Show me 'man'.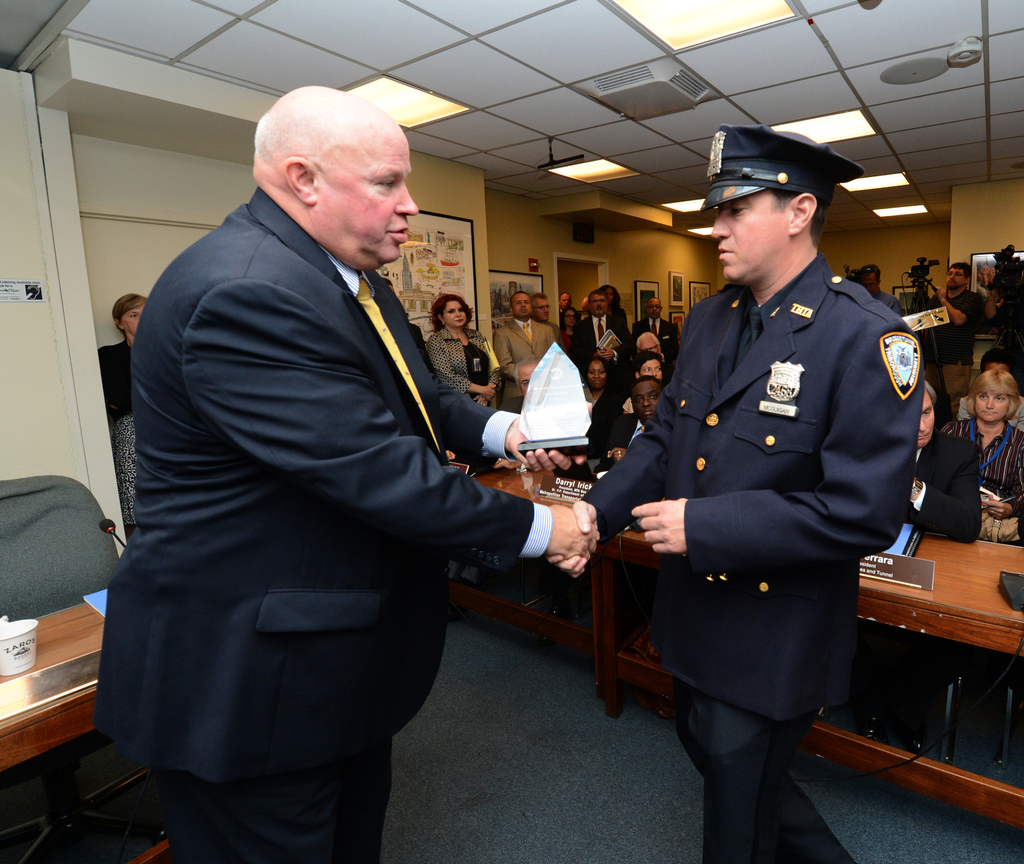
'man' is here: select_region(922, 260, 983, 415).
